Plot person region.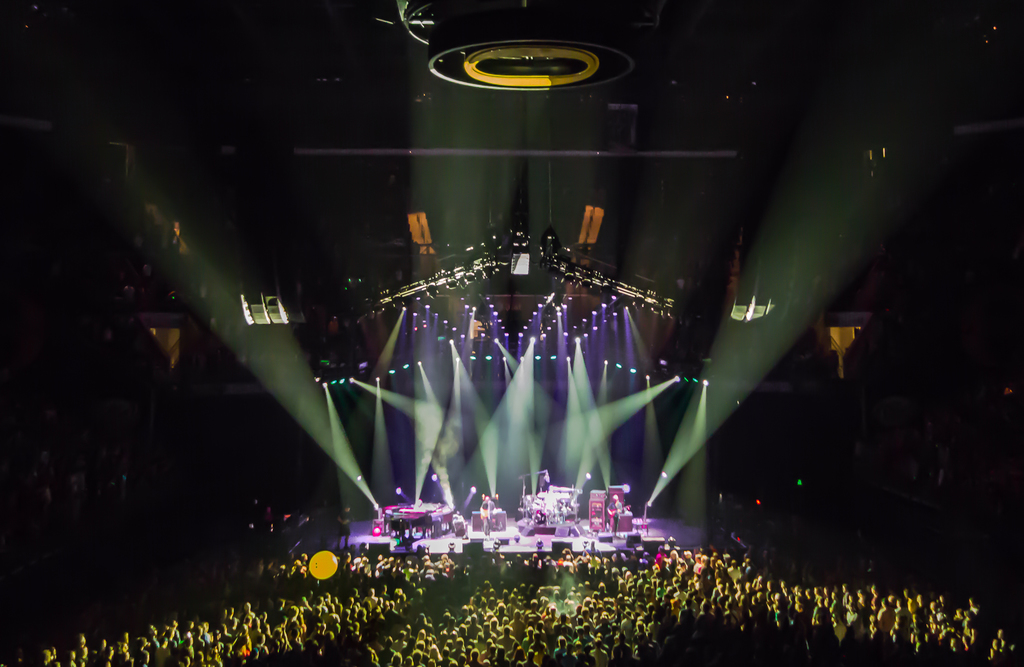
Plotted at rect(877, 597, 897, 634).
